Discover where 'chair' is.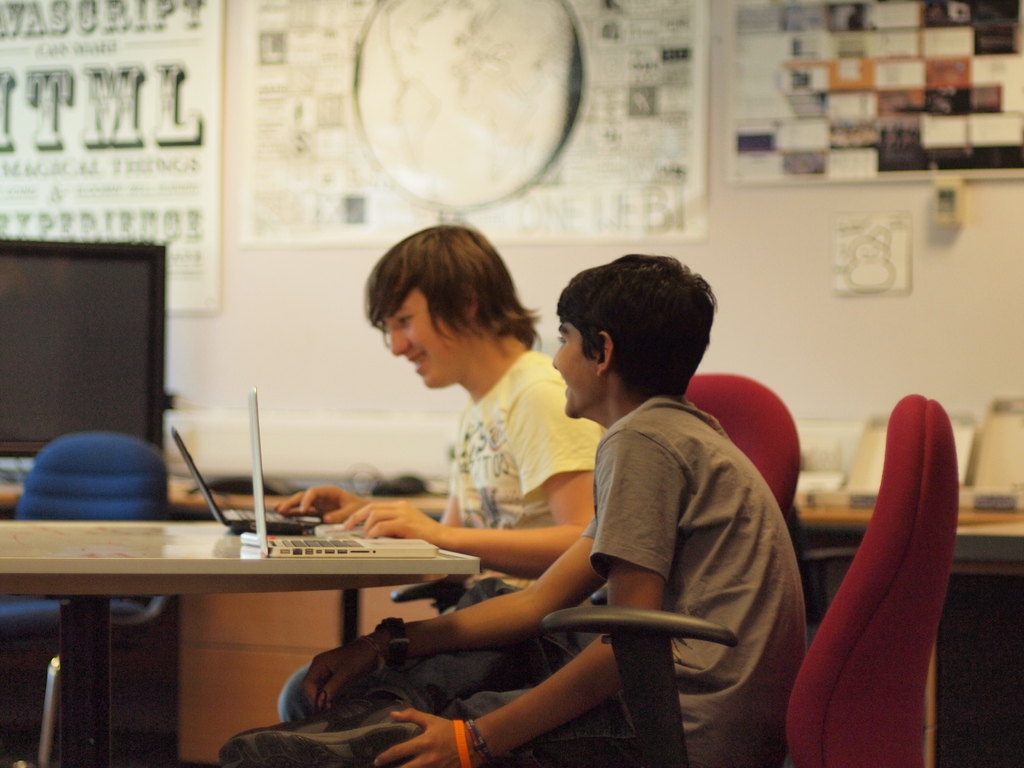
Discovered at detection(518, 394, 959, 767).
